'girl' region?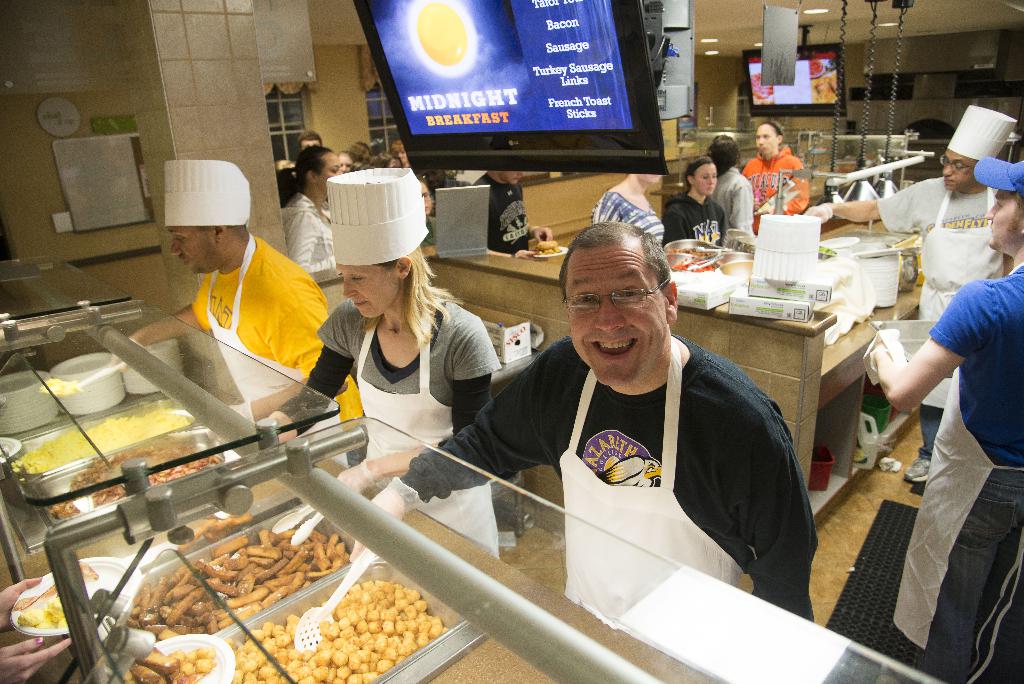
select_region(269, 179, 502, 566)
